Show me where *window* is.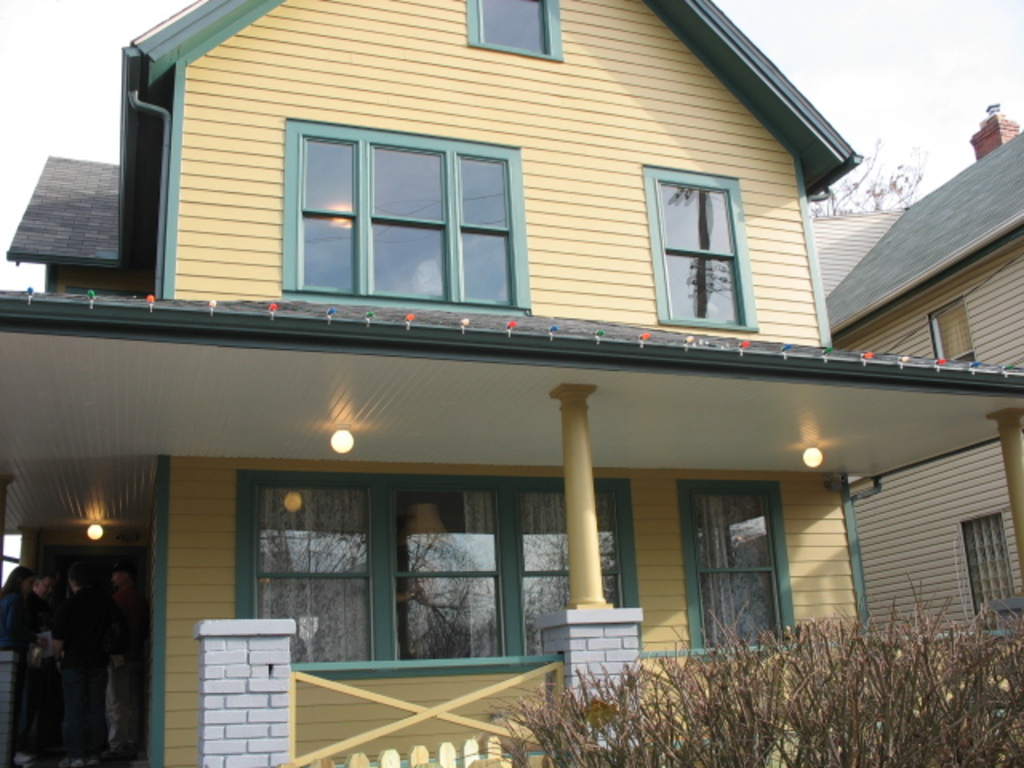
*window* is at x1=933 y1=298 x2=984 y2=365.
